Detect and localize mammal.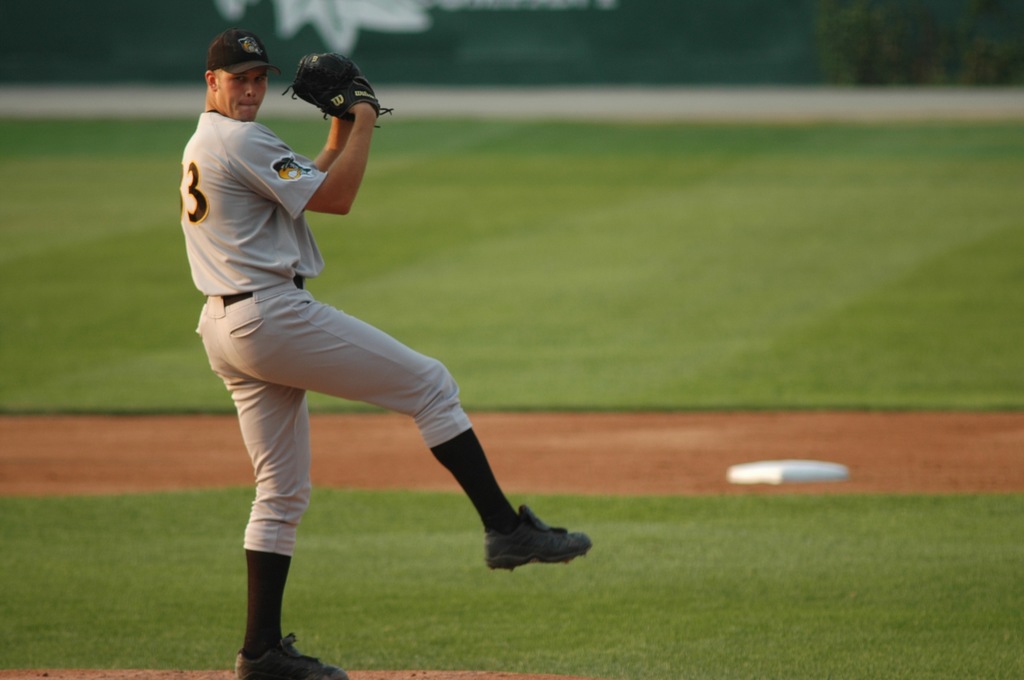
Localized at pyautogui.locateOnScreen(158, 40, 581, 640).
